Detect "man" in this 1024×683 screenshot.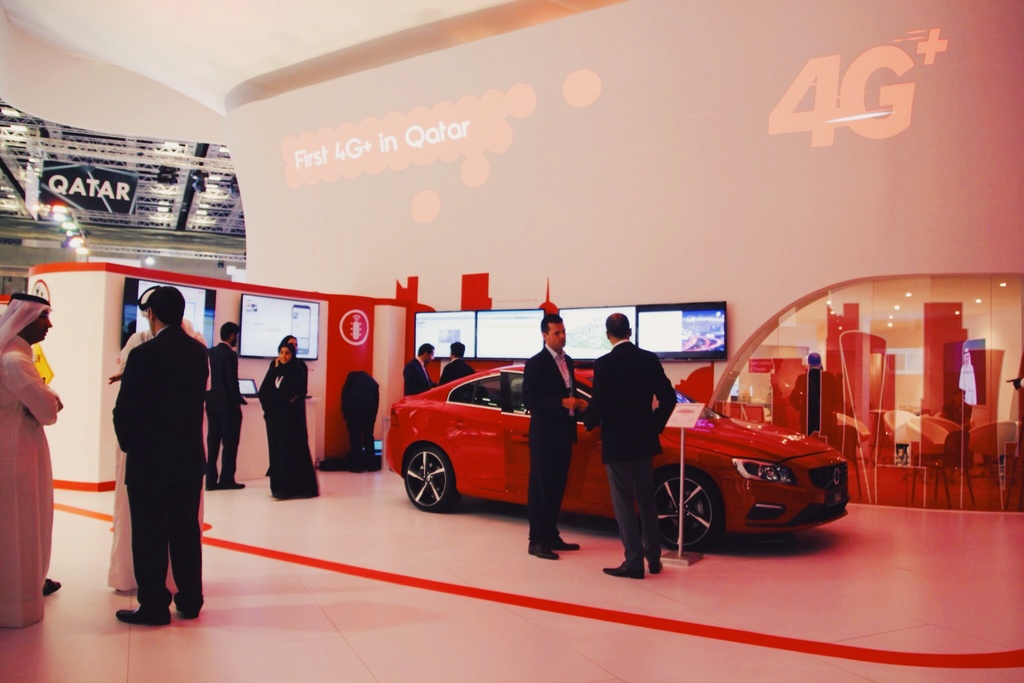
Detection: [0,290,68,625].
